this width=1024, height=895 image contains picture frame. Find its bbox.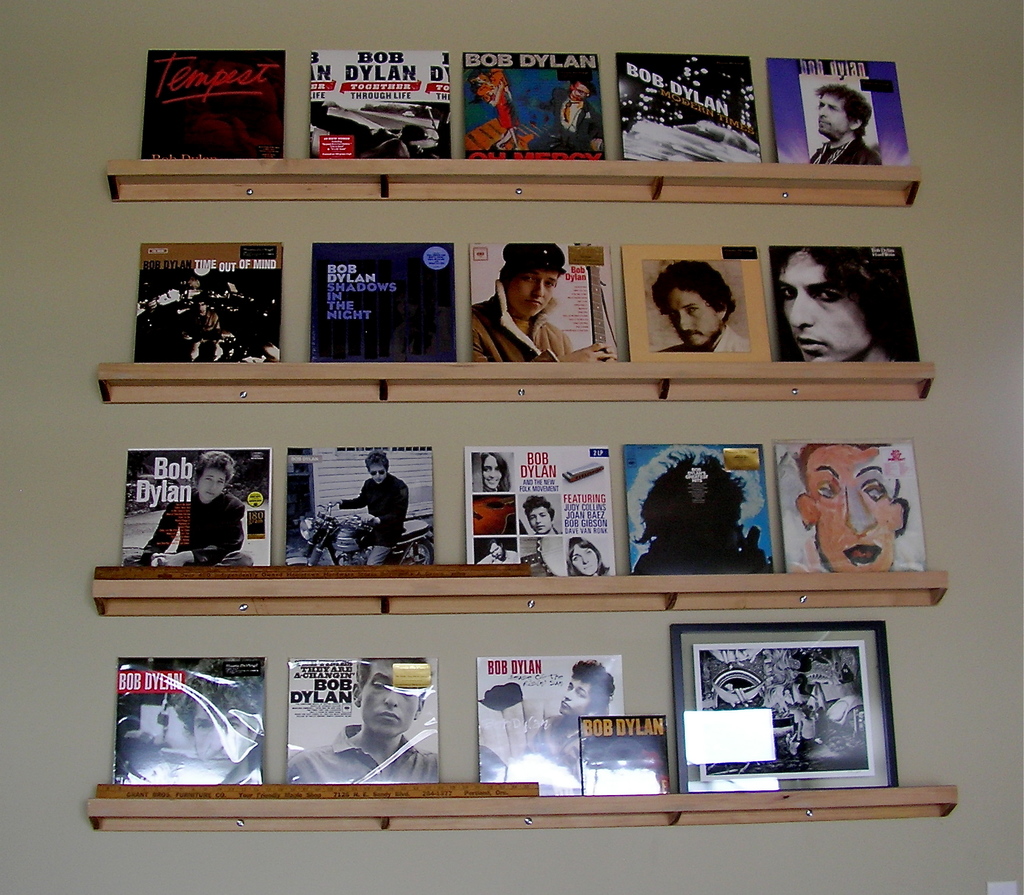
Rect(623, 442, 772, 582).
